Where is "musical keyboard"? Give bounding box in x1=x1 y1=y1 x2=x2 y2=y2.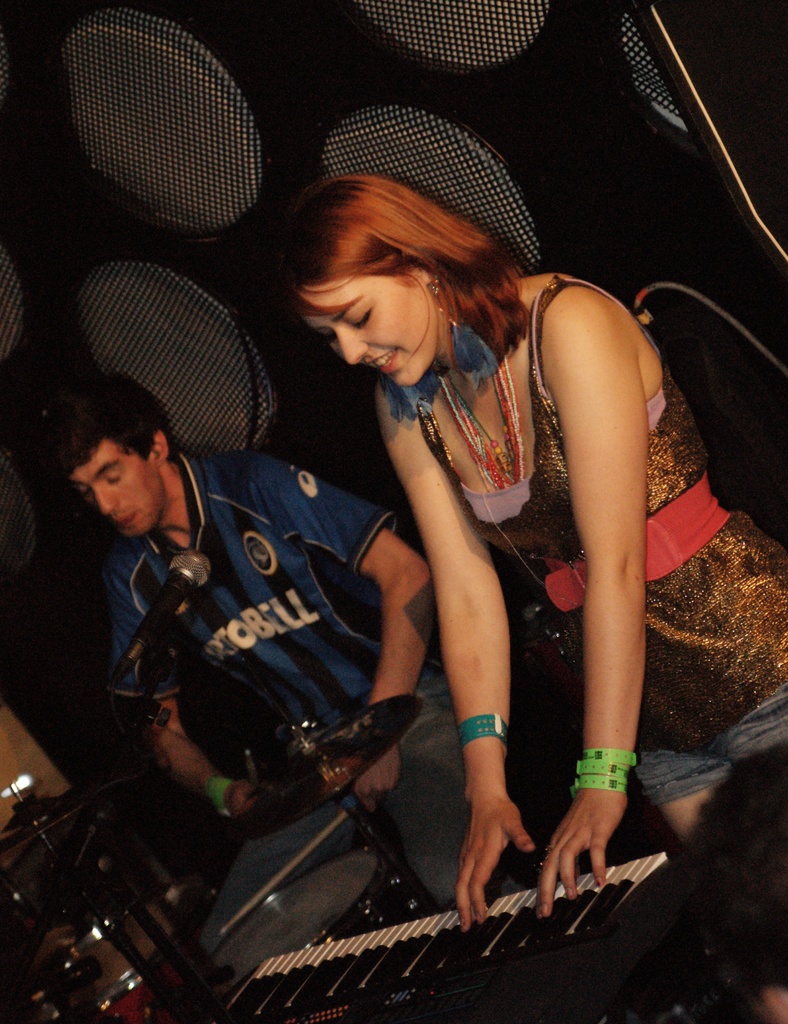
x1=227 y1=860 x2=696 y2=1023.
